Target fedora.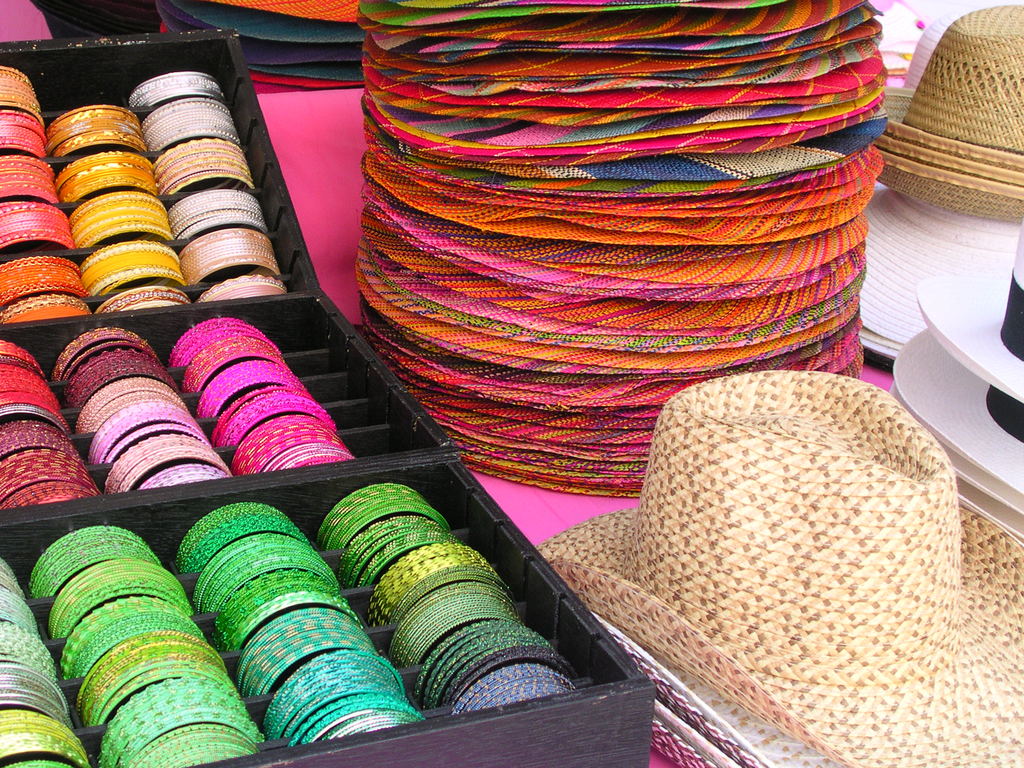
Target region: rect(886, 4, 1023, 170).
